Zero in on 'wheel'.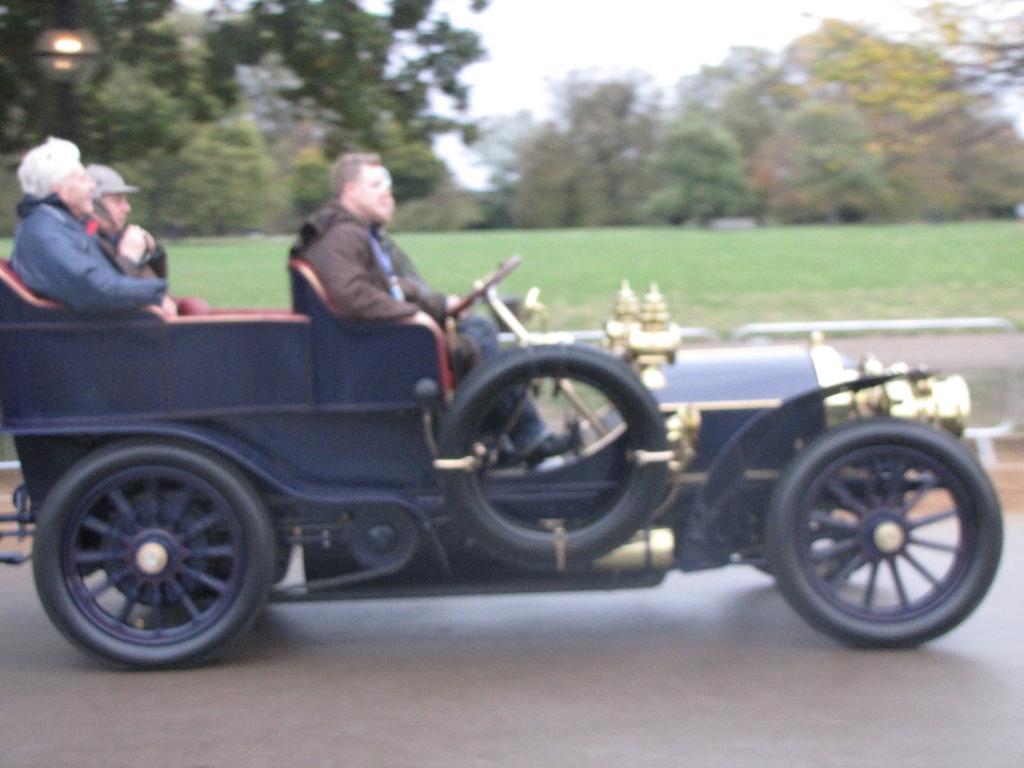
Zeroed in: x1=427 y1=330 x2=674 y2=572.
